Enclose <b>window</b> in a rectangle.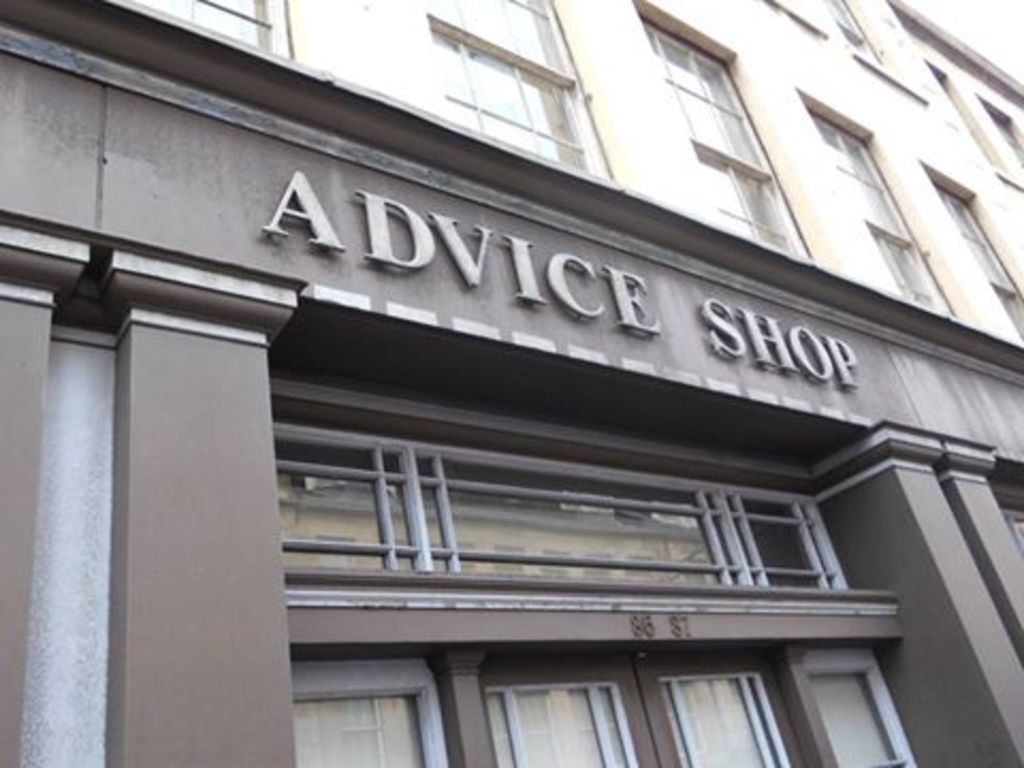
x1=794 y1=87 x2=962 y2=318.
